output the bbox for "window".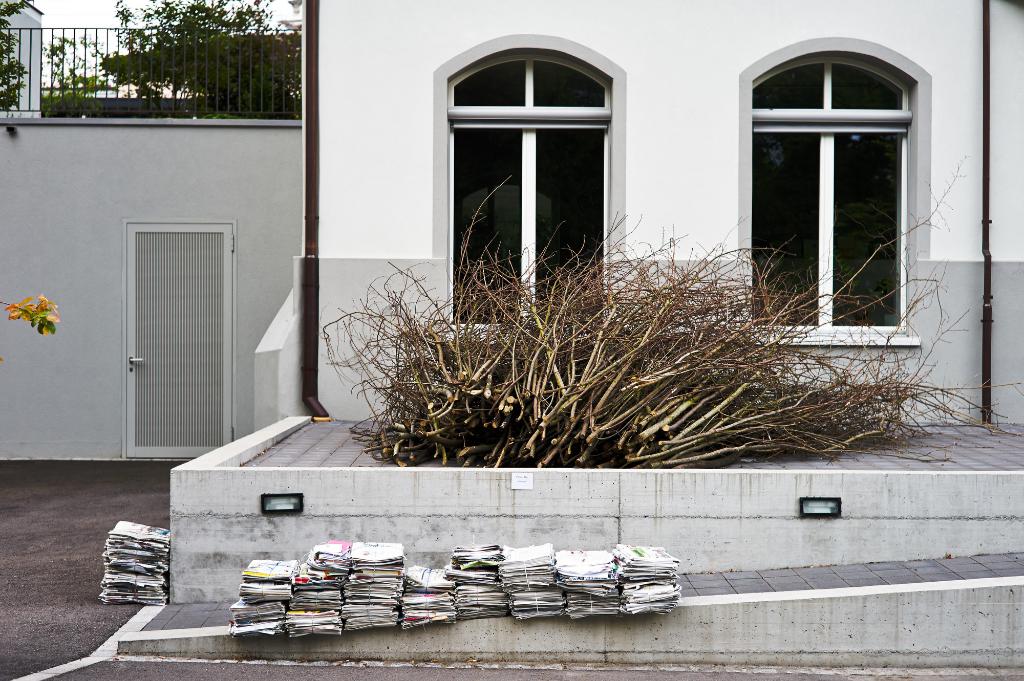
l=430, t=30, r=619, b=319.
